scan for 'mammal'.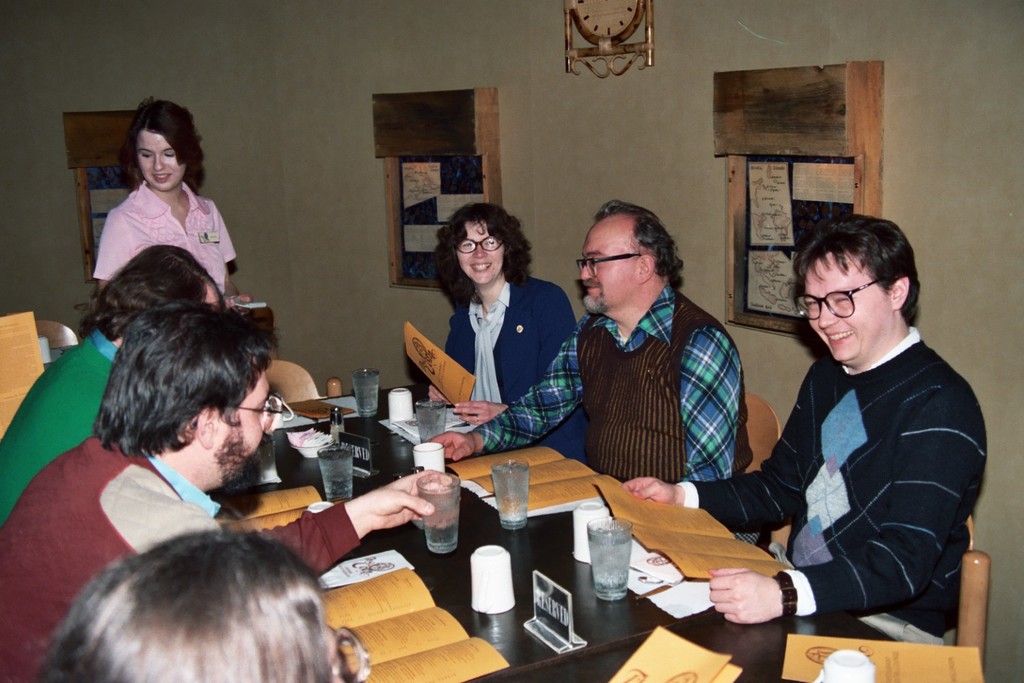
Scan result: rect(619, 210, 991, 642).
